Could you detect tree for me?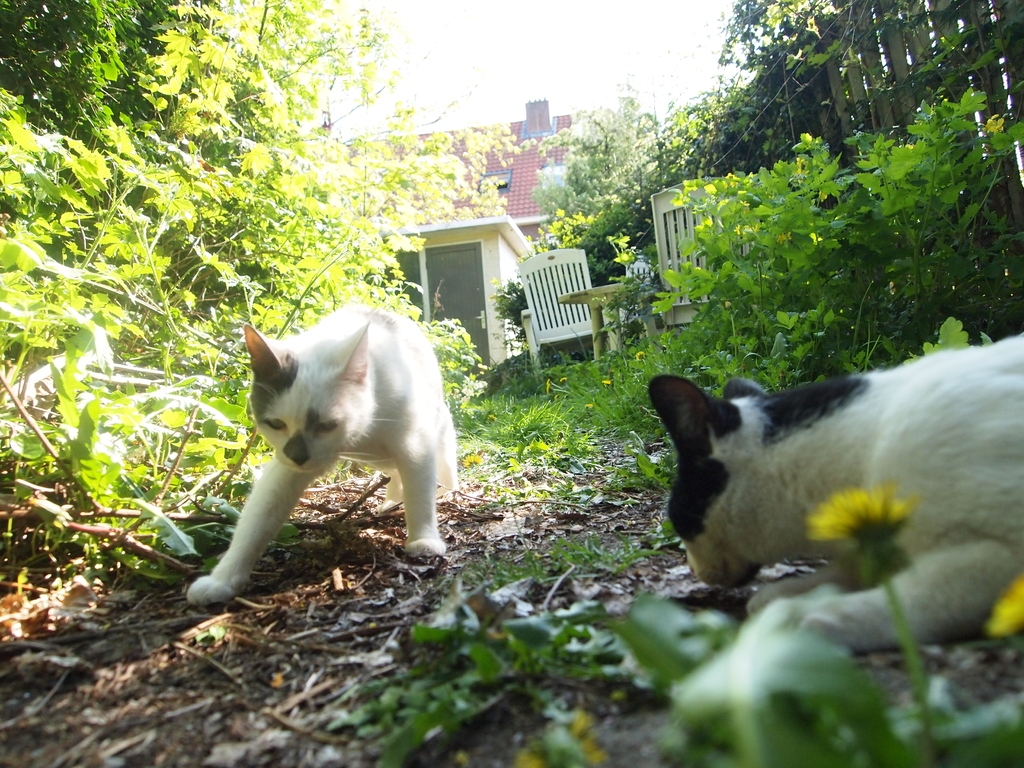
Detection result: {"x1": 531, "y1": 81, "x2": 657, "y2": 214}.
